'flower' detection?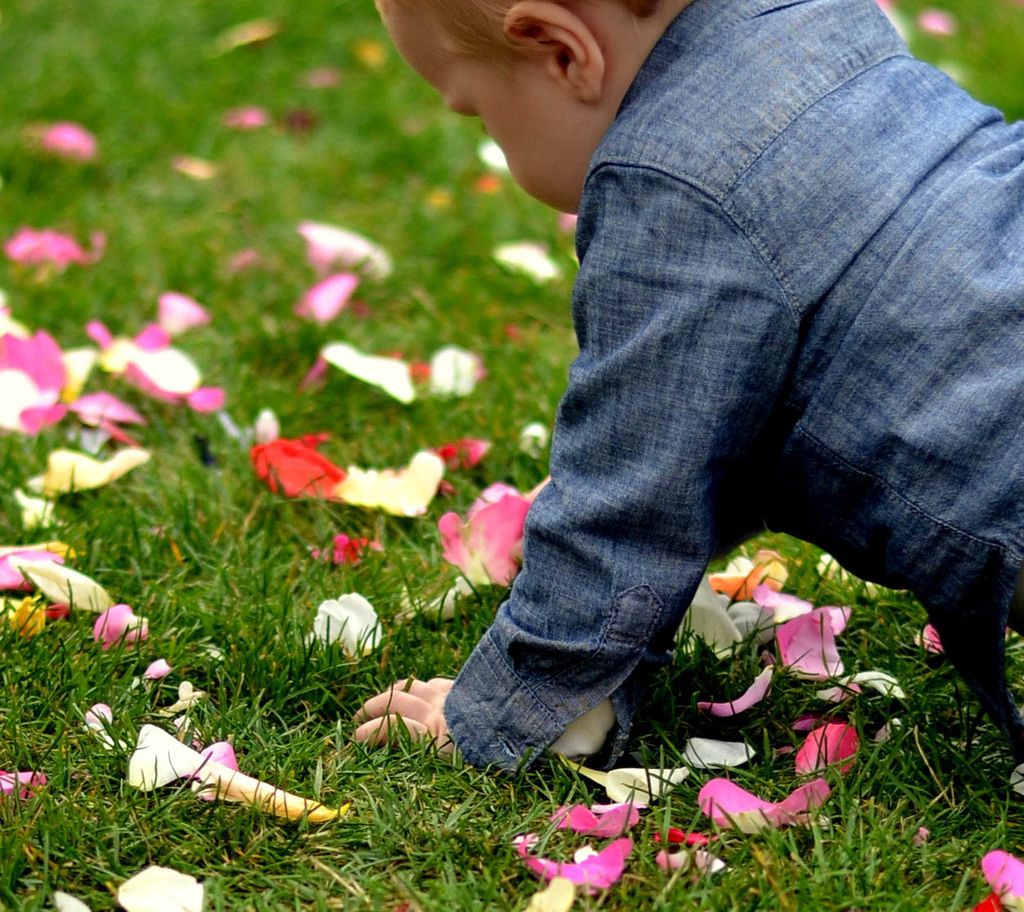
l=250, t=433, r=351, b=506
